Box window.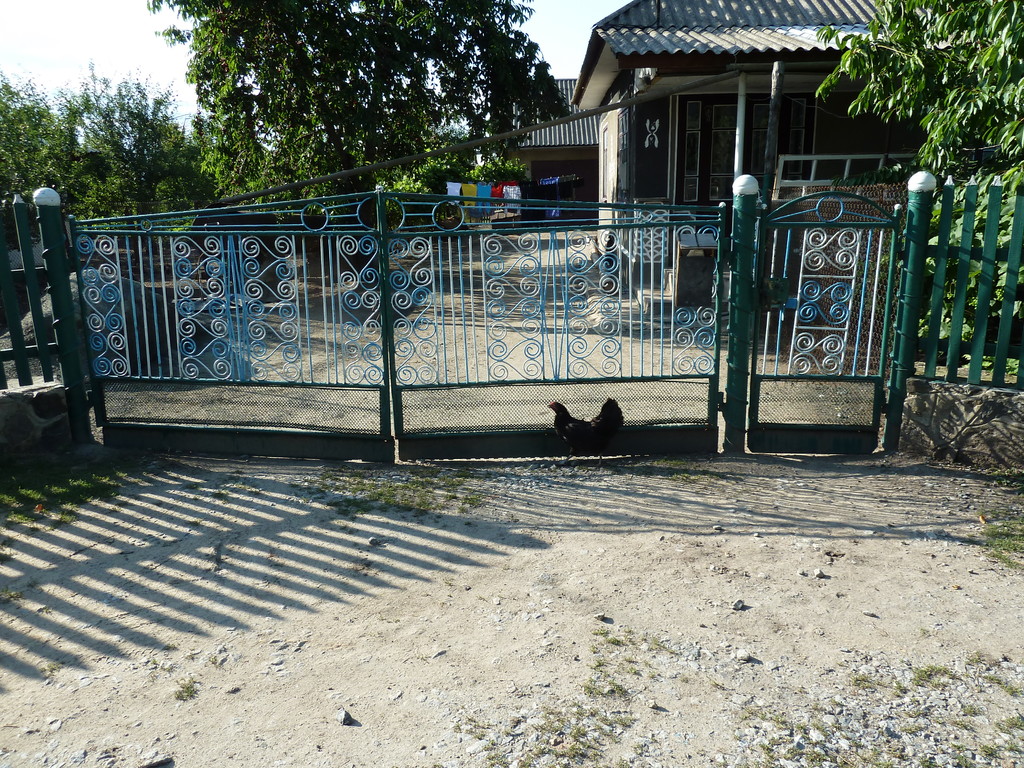
{"left": 681, "top": 97, "right": 810, "bottom": 204}.
